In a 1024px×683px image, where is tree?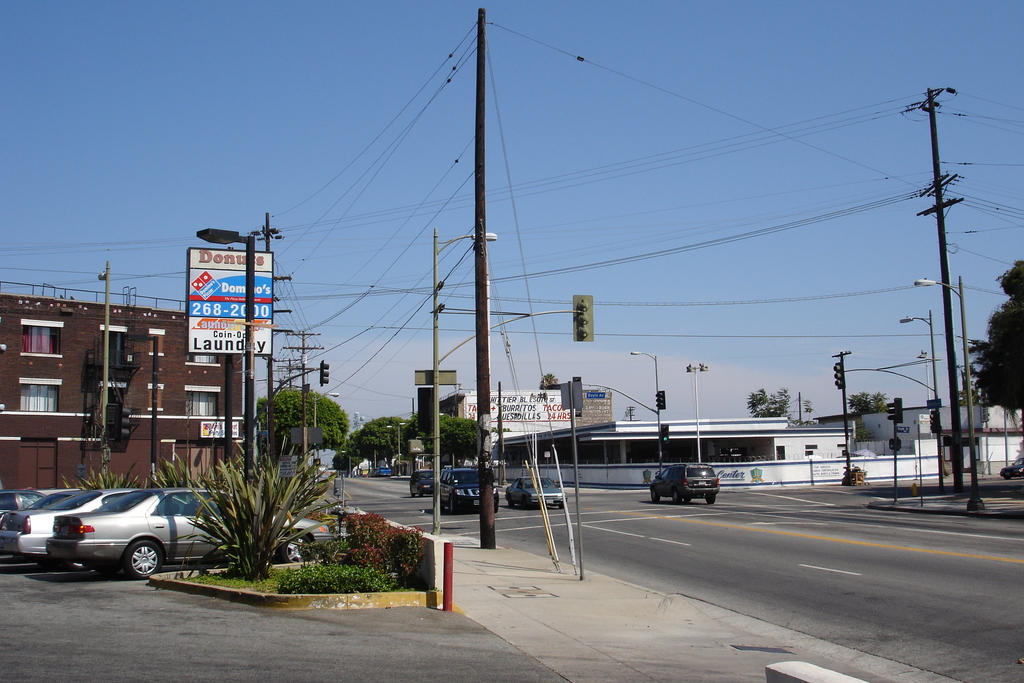
351/415/412/472.
